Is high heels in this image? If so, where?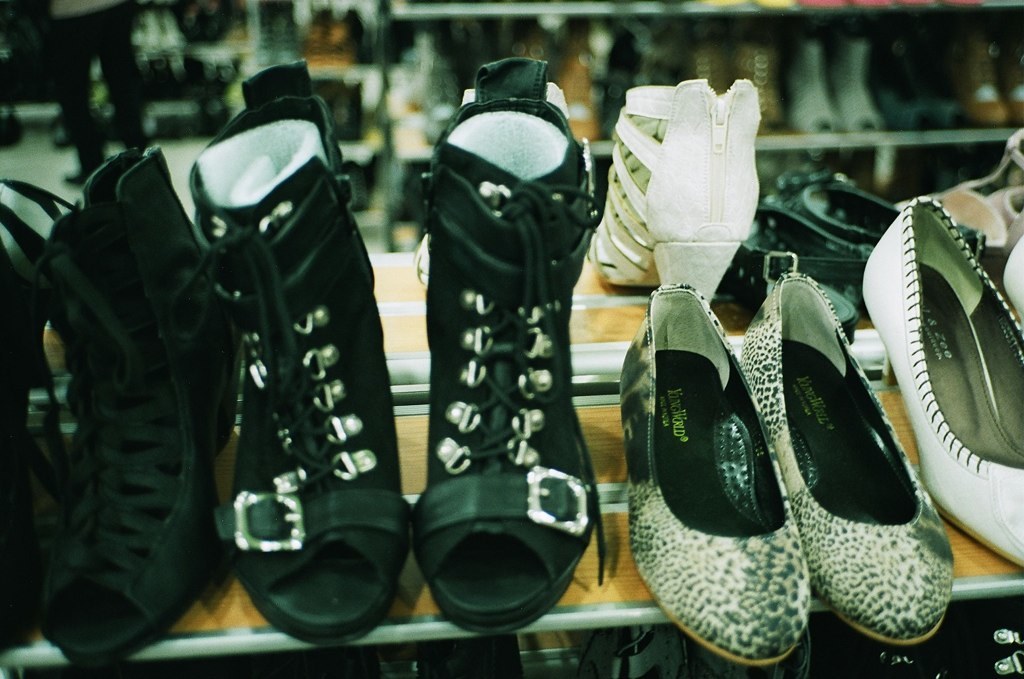
Yes, at [x1=589, y1=78, x2=764, y2=303].
